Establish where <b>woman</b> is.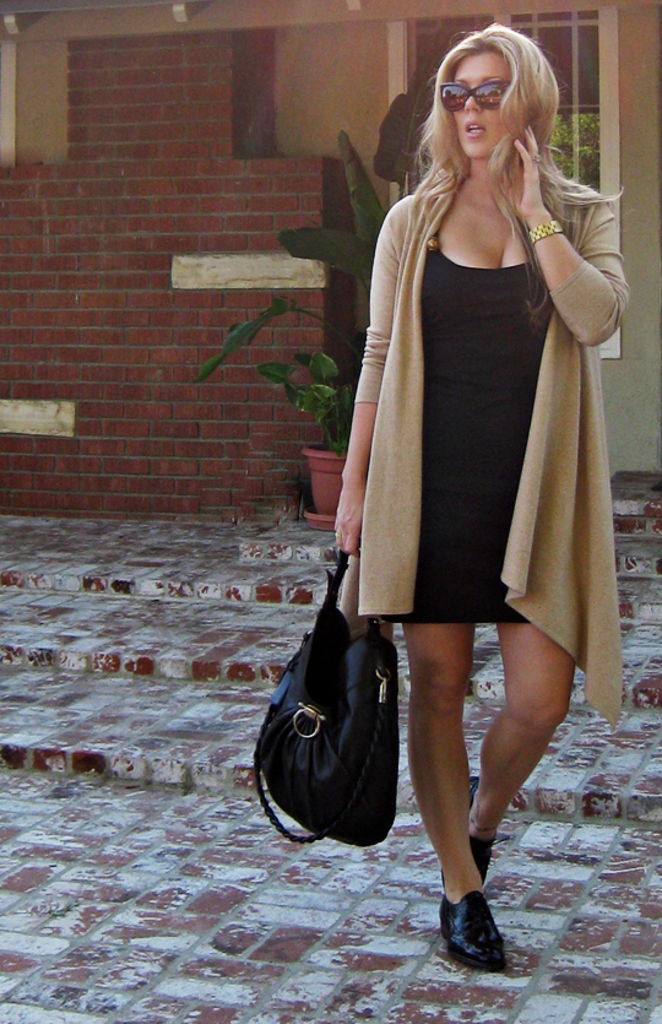
Established at [294, 53, 634, 863].
